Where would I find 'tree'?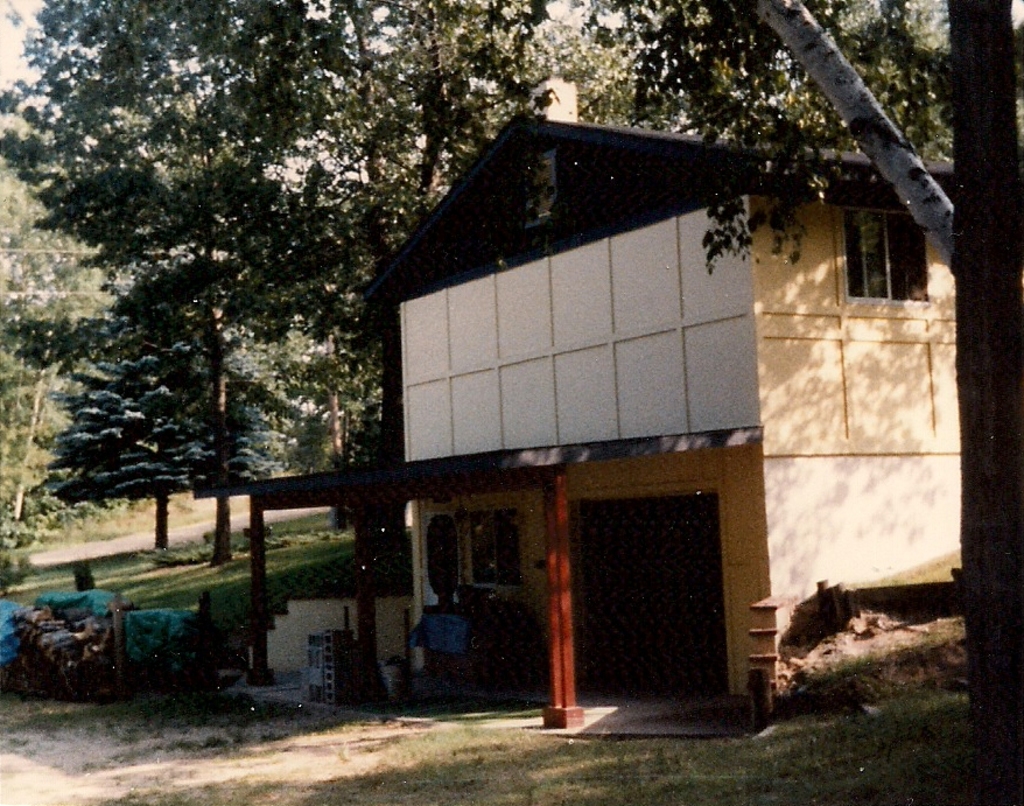
At <region>33, 273, 301, 549</region>.
